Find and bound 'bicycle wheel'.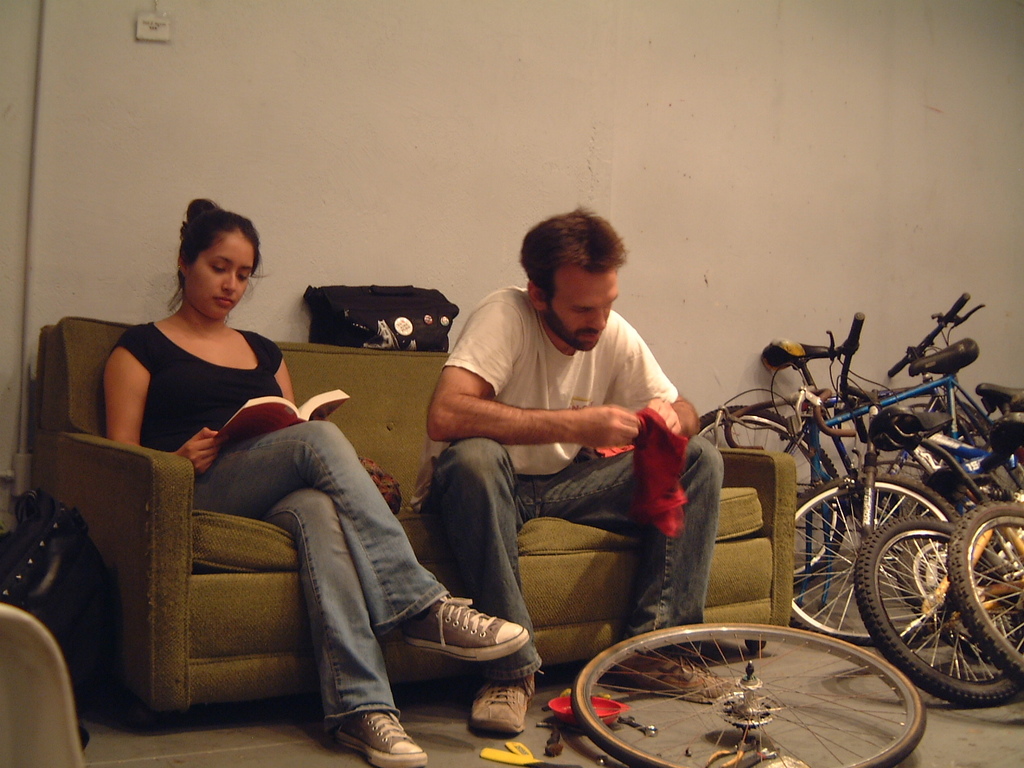
Bound: Rect(711, 418, 856, 590).
